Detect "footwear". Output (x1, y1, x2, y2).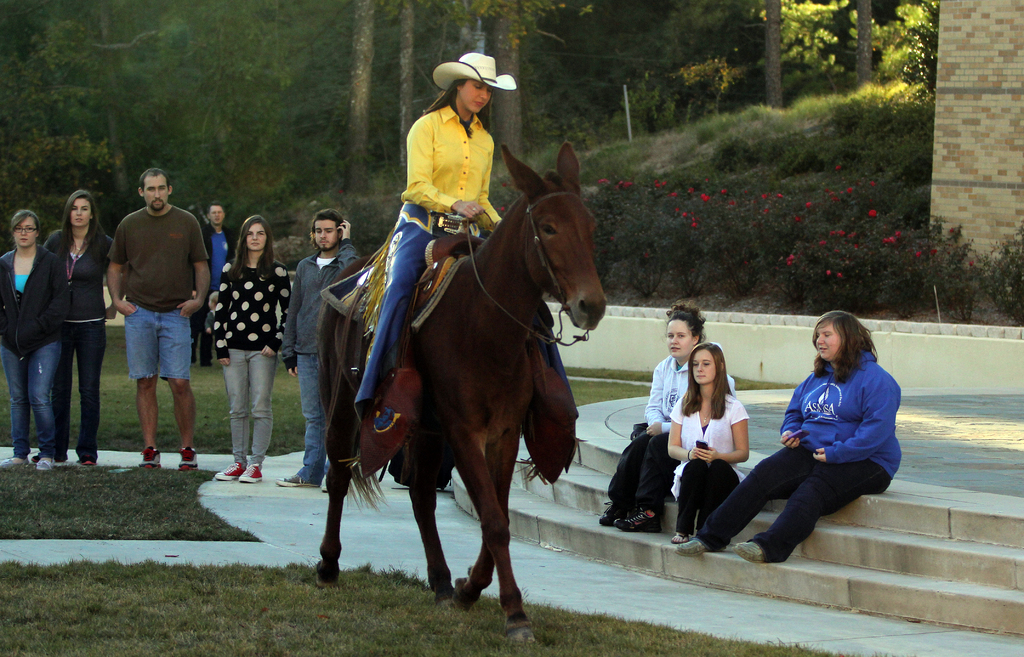
(139, 444, 161, 468).
